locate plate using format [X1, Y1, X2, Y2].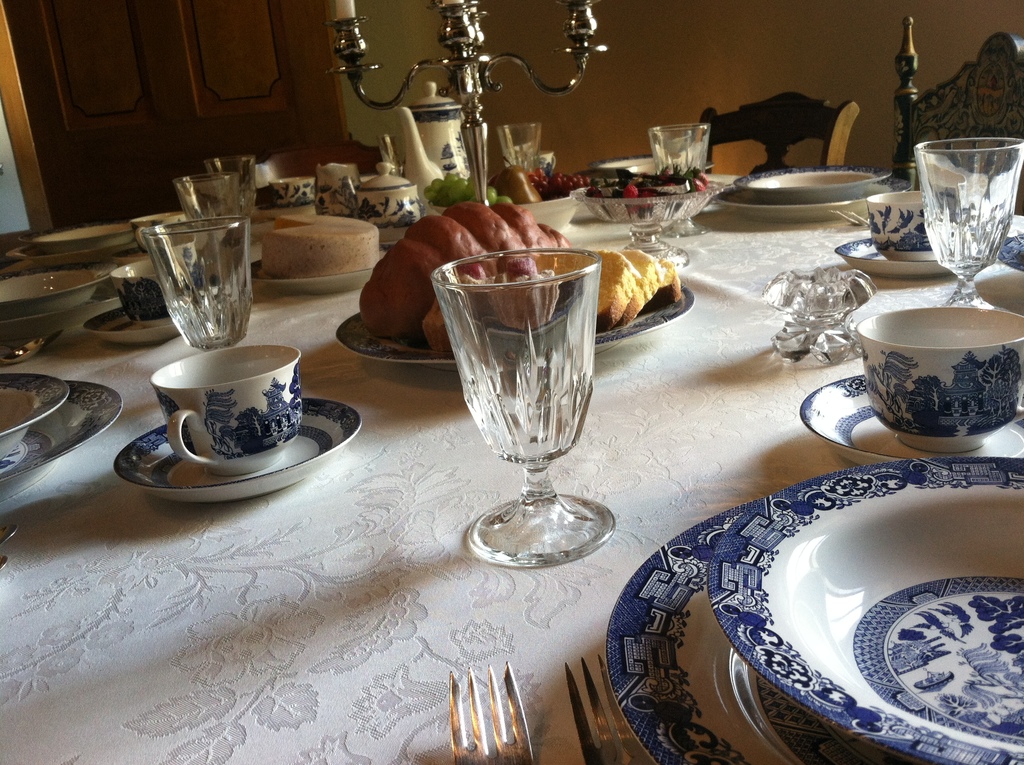
[973, 260, 1023, 319].
